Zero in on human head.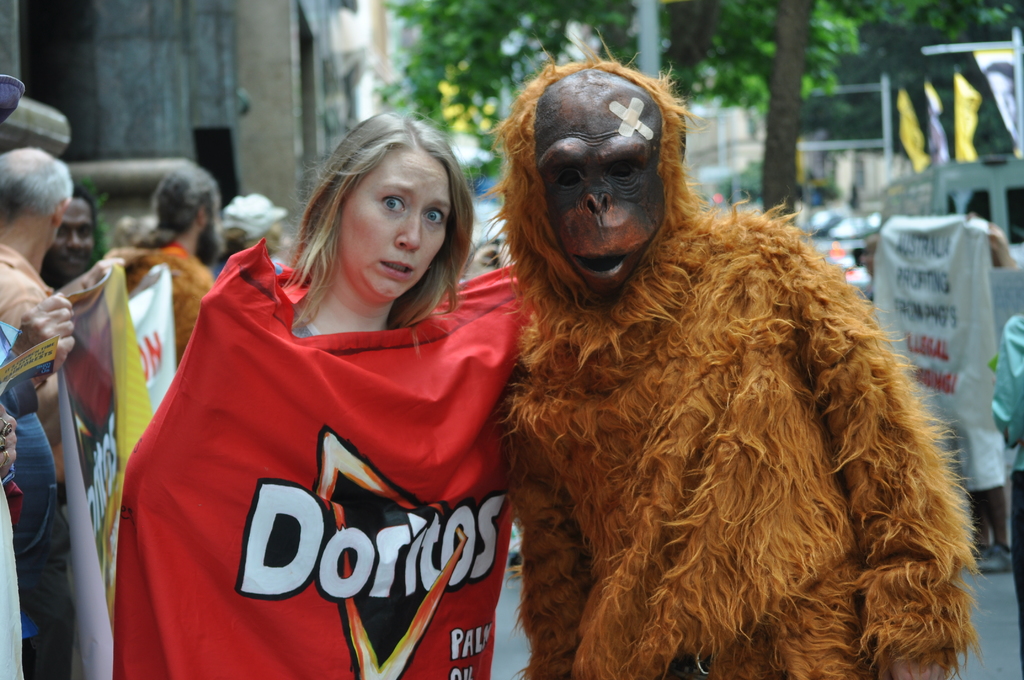
Zeroed in: locate(0, 142, 75, 250).
